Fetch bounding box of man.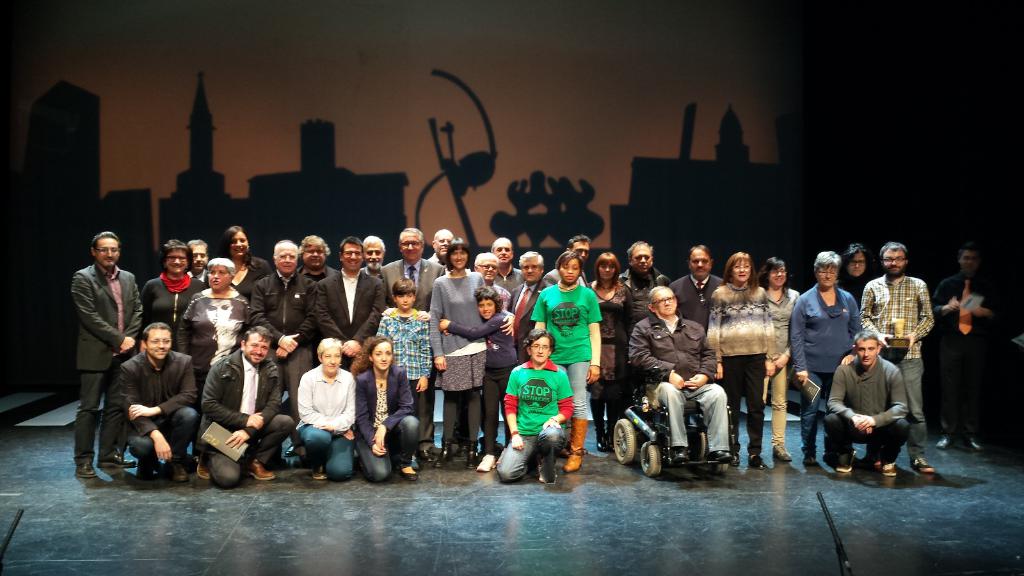
Bbox: region(545, 231, 594, 291).
